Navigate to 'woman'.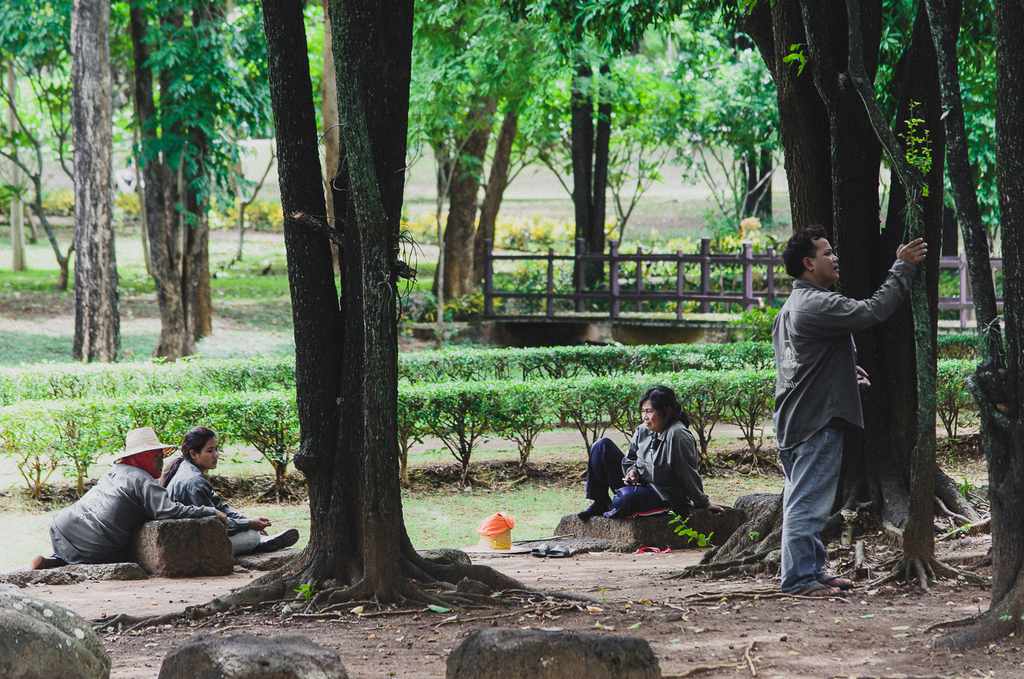
Navigation target: (580, 387, 733, 518).
